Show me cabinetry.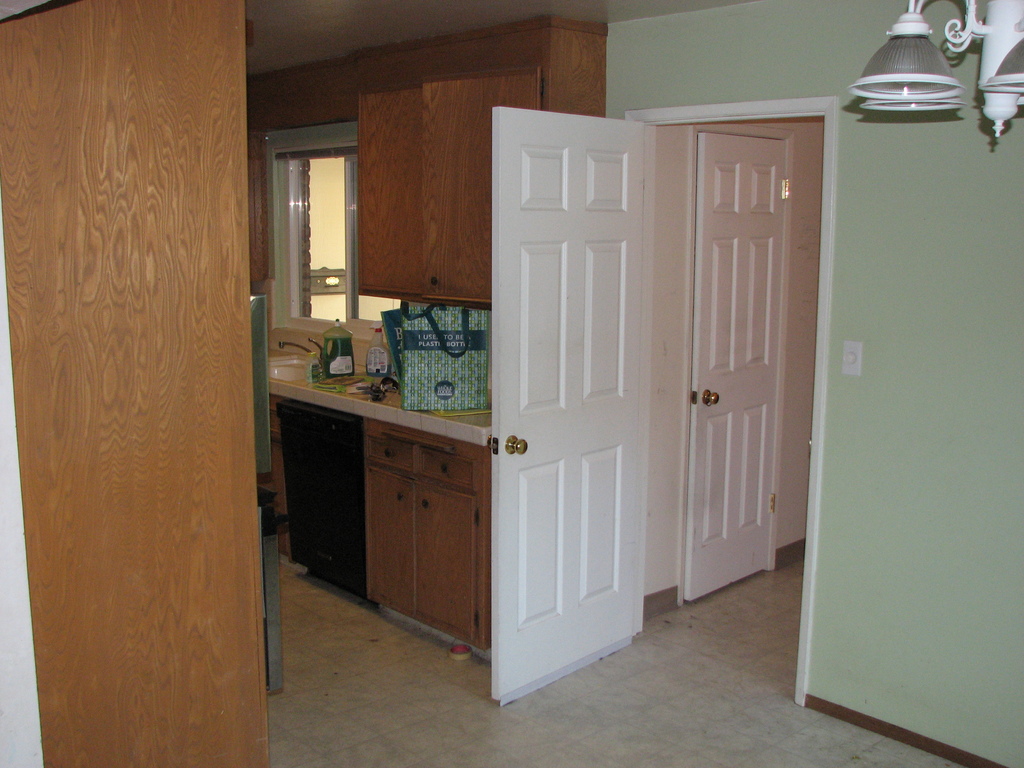
cabinetry is here: pyautogui.locateOnScreen(360, 71, 542, 304).
